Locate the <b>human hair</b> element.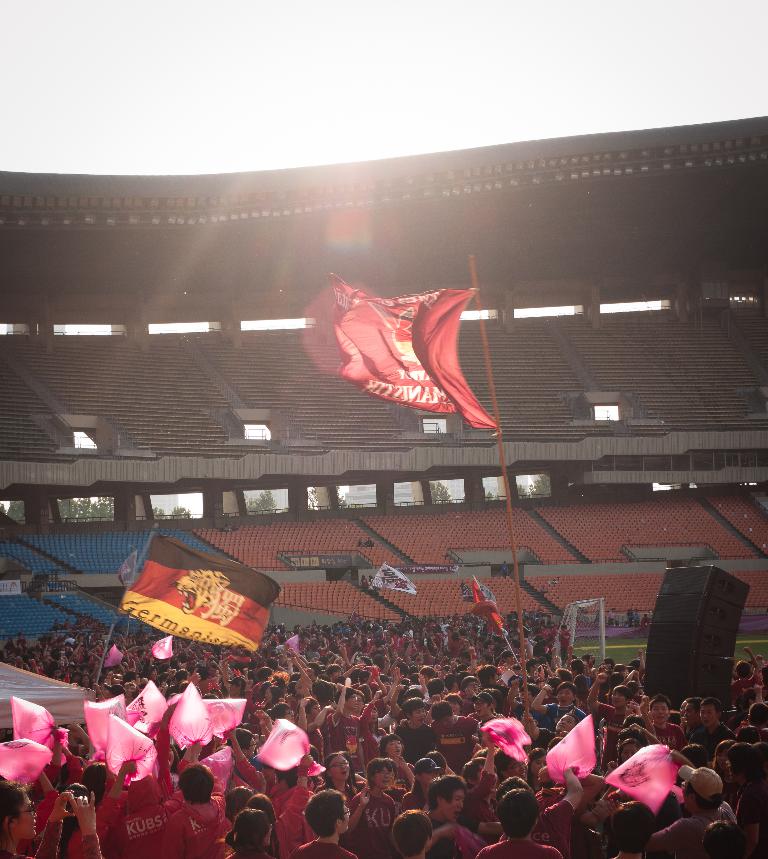
Element bbox: left=78, top=761, right=105, bottom=805.
